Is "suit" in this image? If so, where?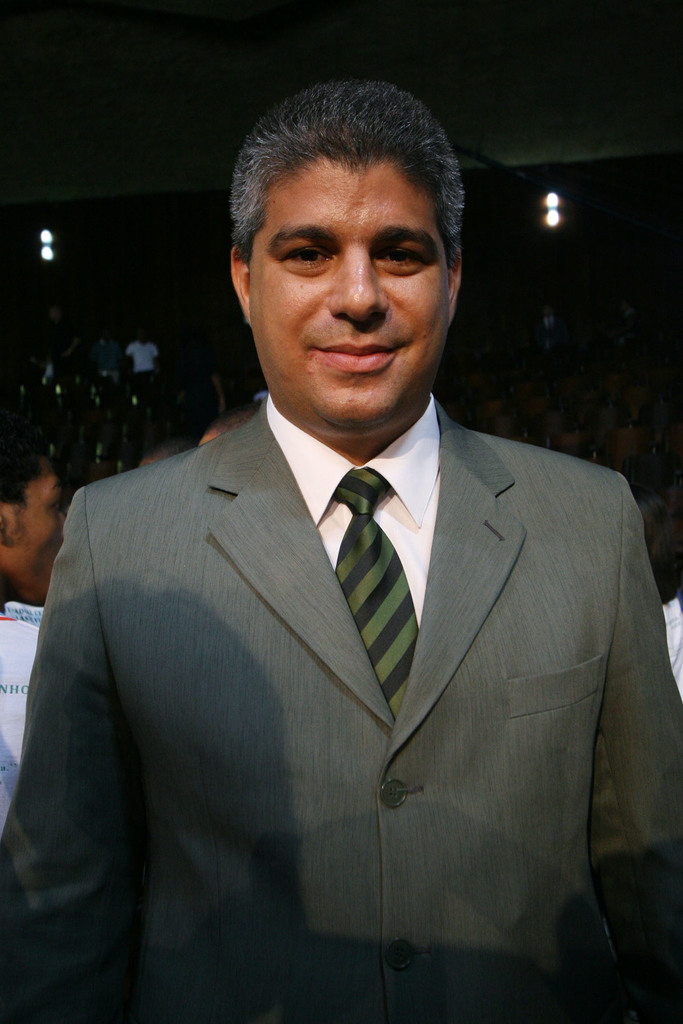
Yes, at BBox(0, 401, 682, 1023).
